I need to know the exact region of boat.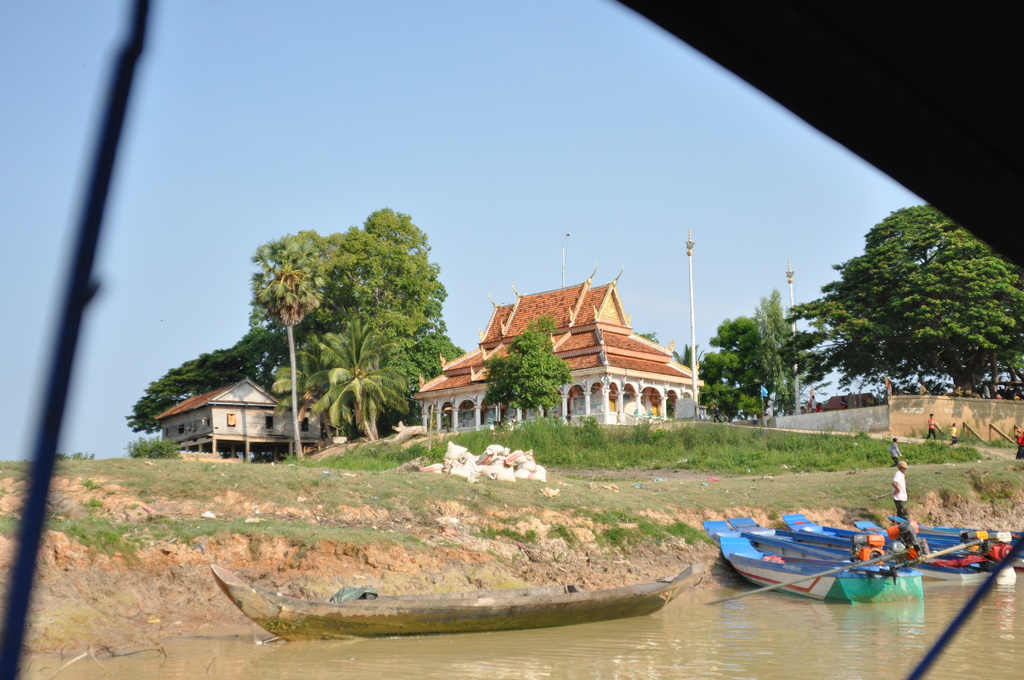
Region: pyautogui.locateOnScreen(717, 535, 909, 602).
